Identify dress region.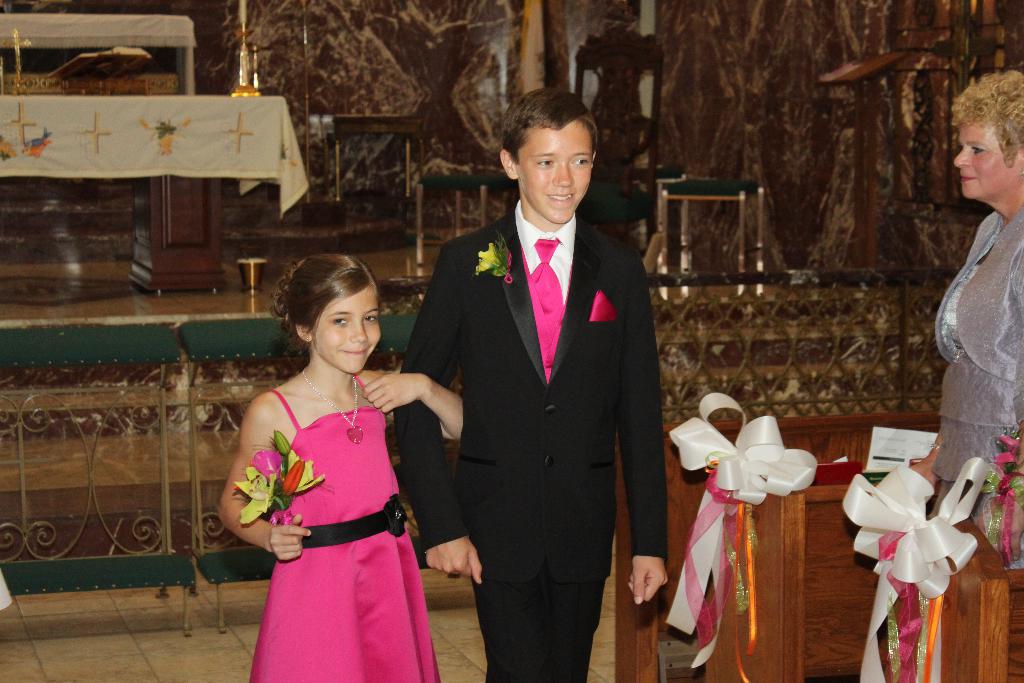
Region: bbox(246, 371, 440, 682).
